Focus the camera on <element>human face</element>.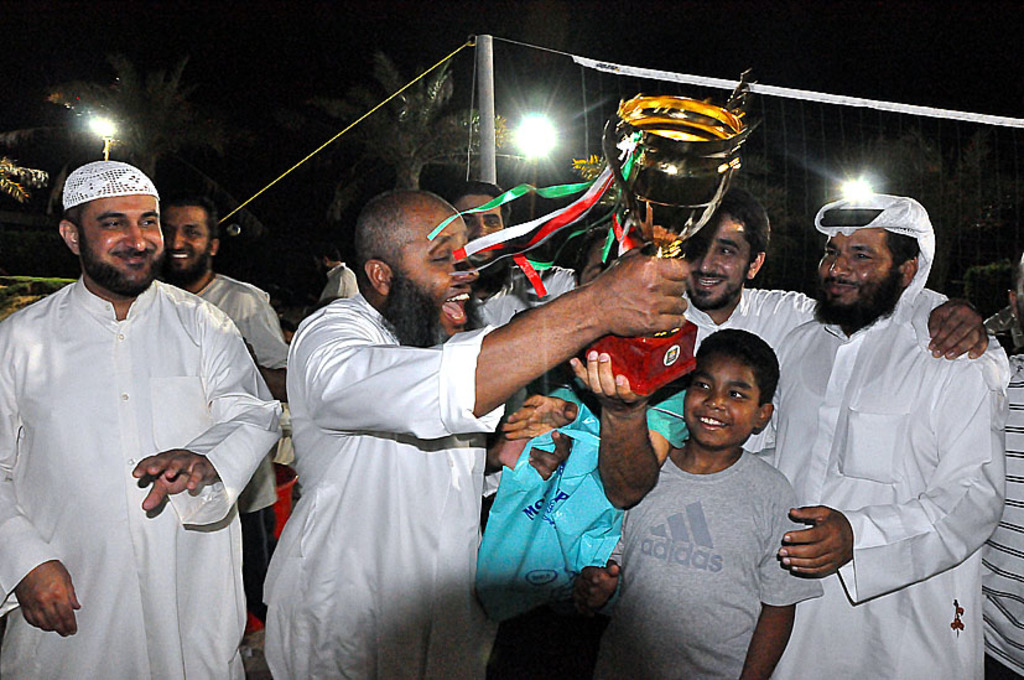
Focus region: <region>163, 202, 209, 277</region>.
